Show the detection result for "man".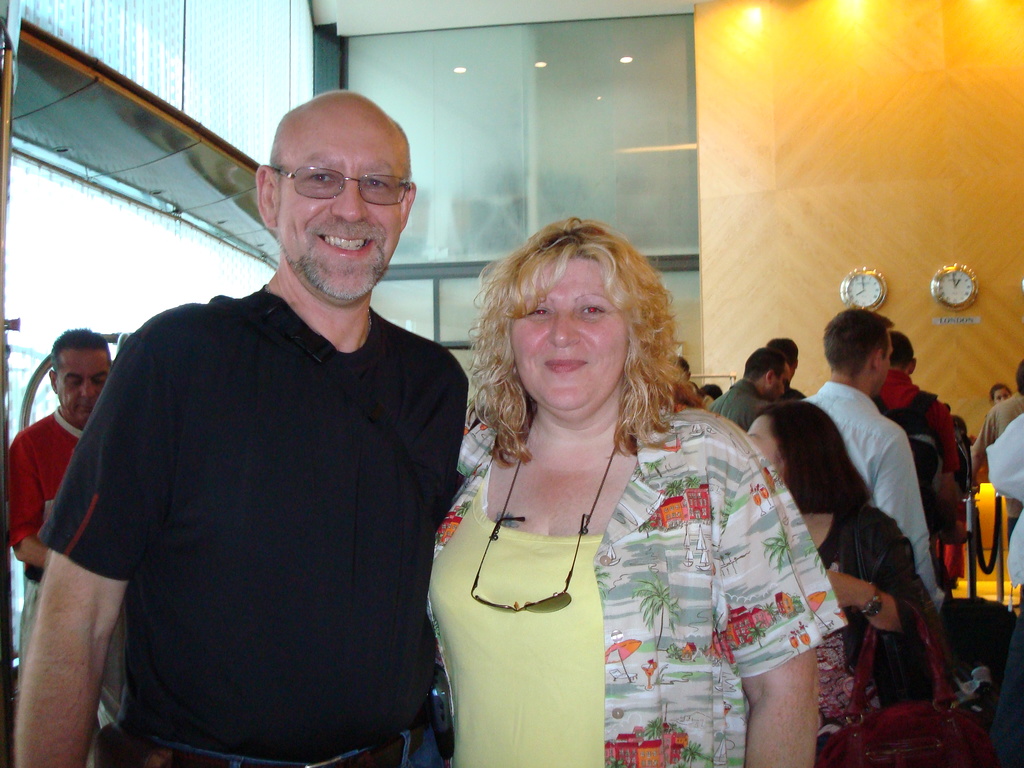
(1,328,135,749).
